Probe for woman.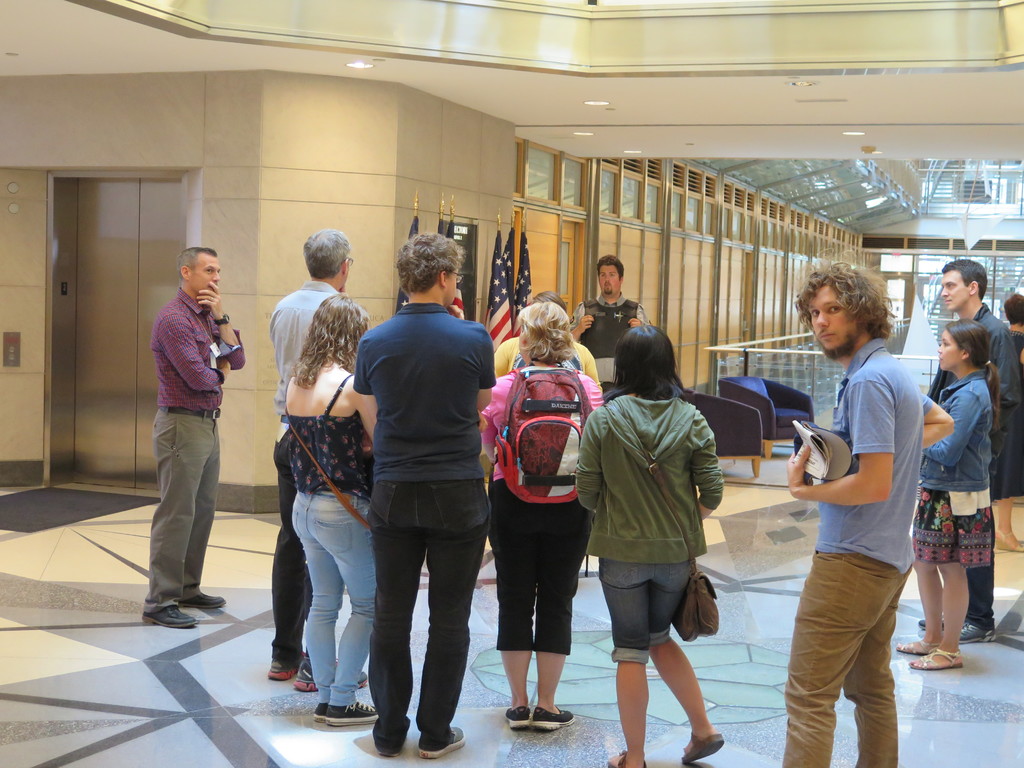
Probe result: 280,301,387,721.
